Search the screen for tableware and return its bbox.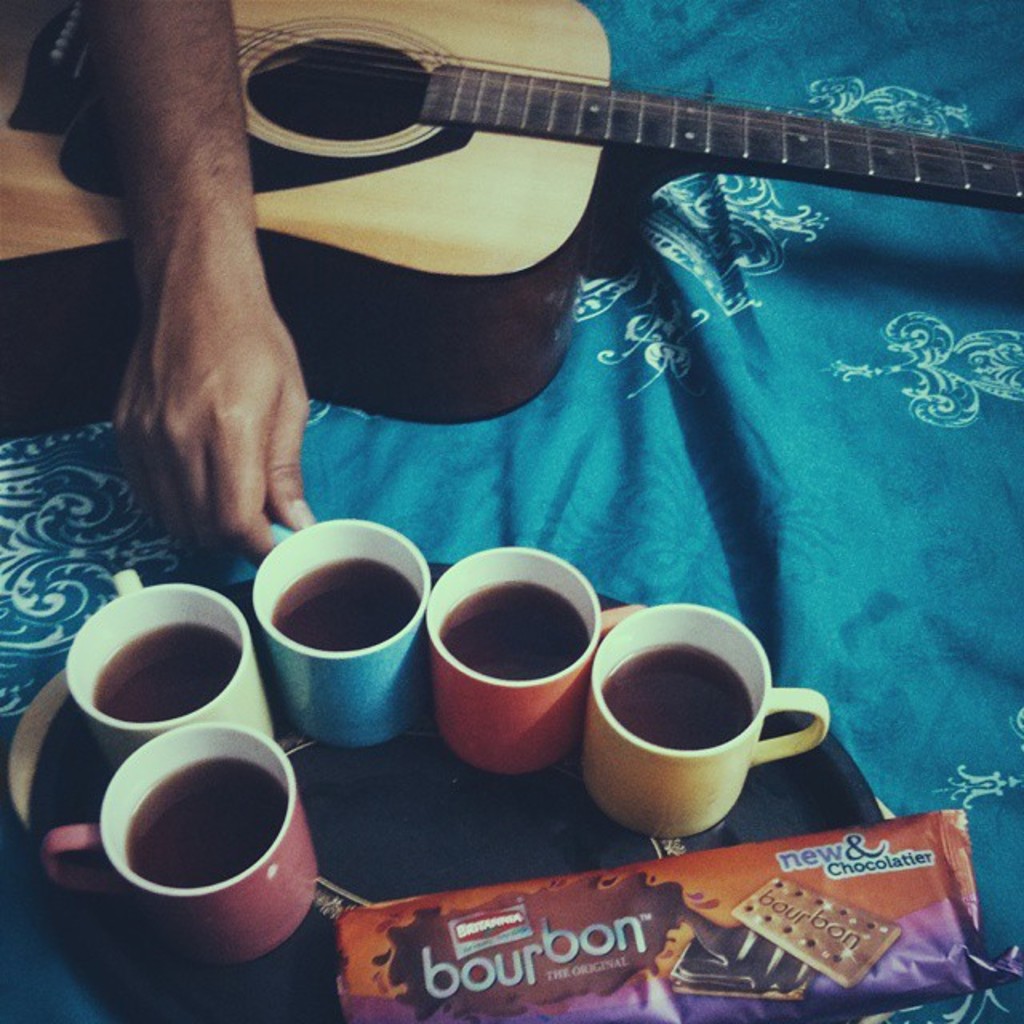
Found: (574, 600, 829, 845).
